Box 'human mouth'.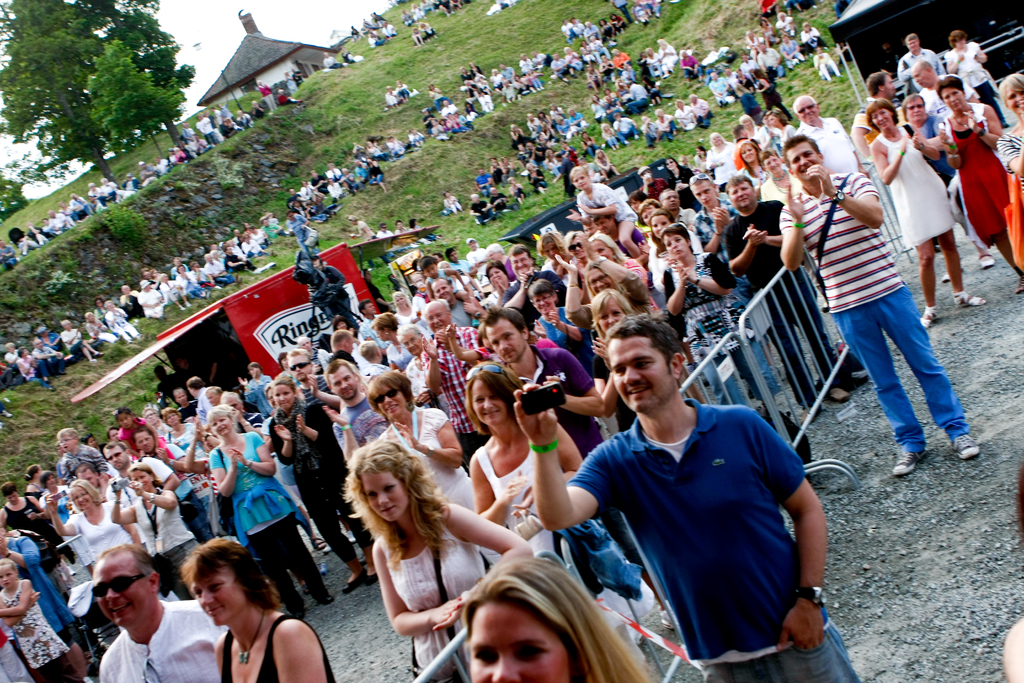
locate(207, 606, 223, 622).
